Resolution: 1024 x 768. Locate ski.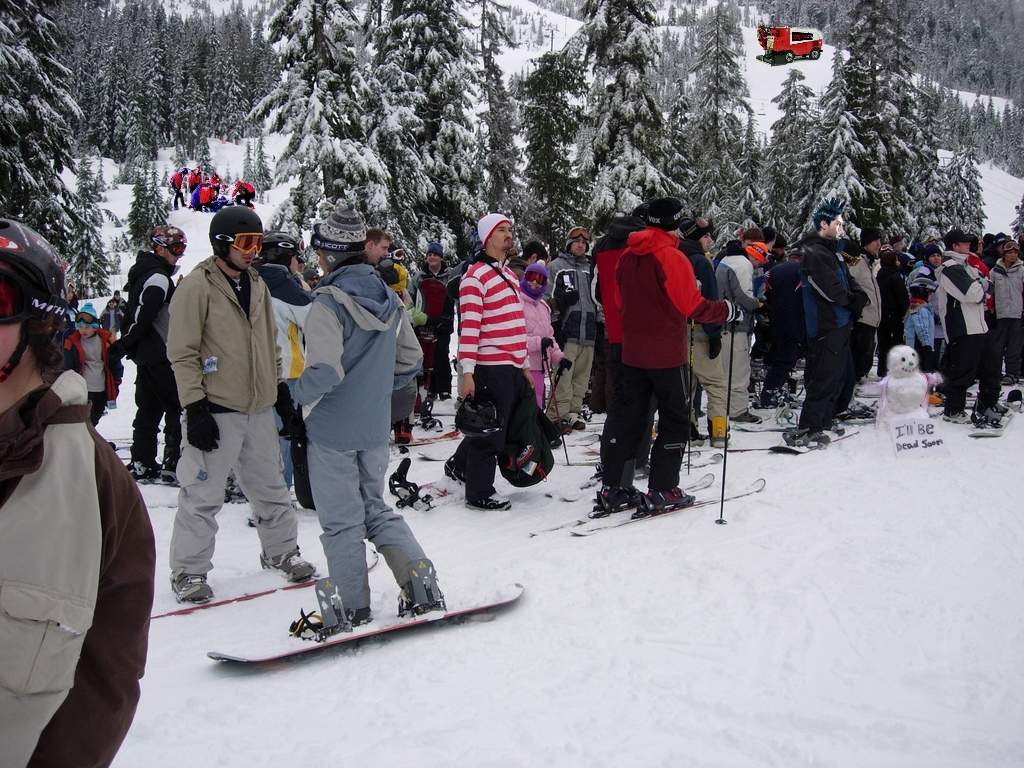
[x1=107, y1=439, x2=136, y2=475].
